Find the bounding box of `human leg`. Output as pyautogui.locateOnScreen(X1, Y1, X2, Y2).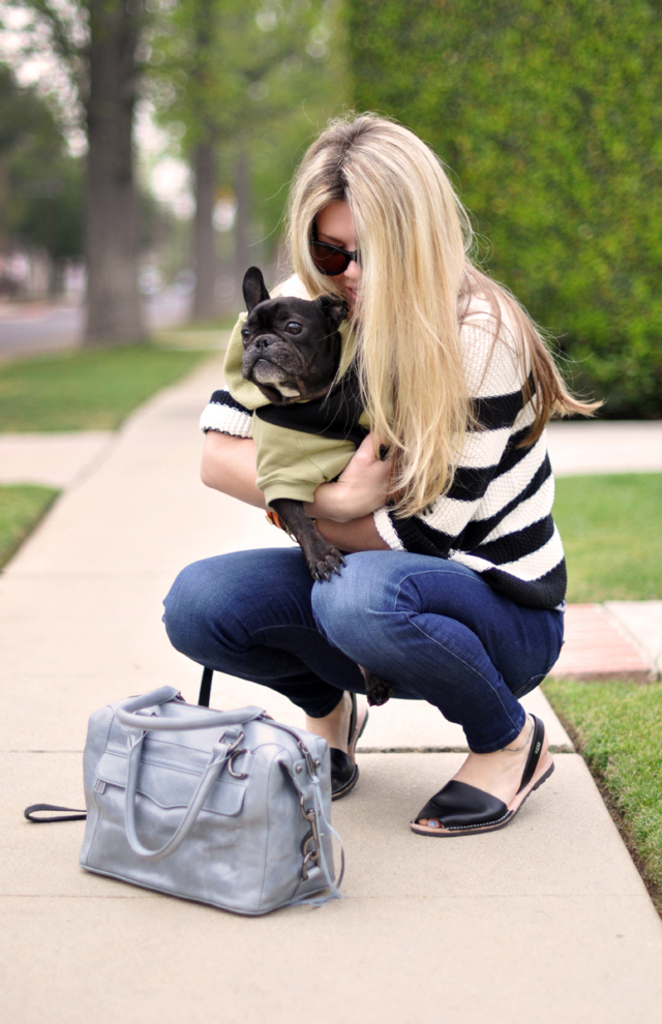
pyautogui.locateOnScreen(164, 546, 370, 800).
